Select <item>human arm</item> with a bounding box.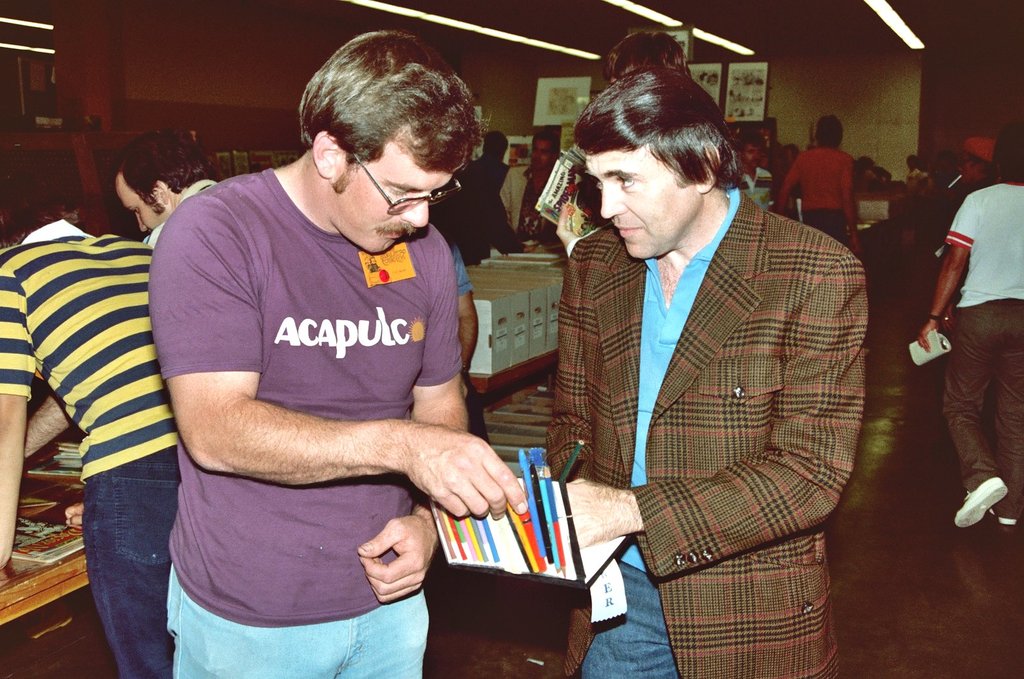
box(349, 224, 472, 605).
